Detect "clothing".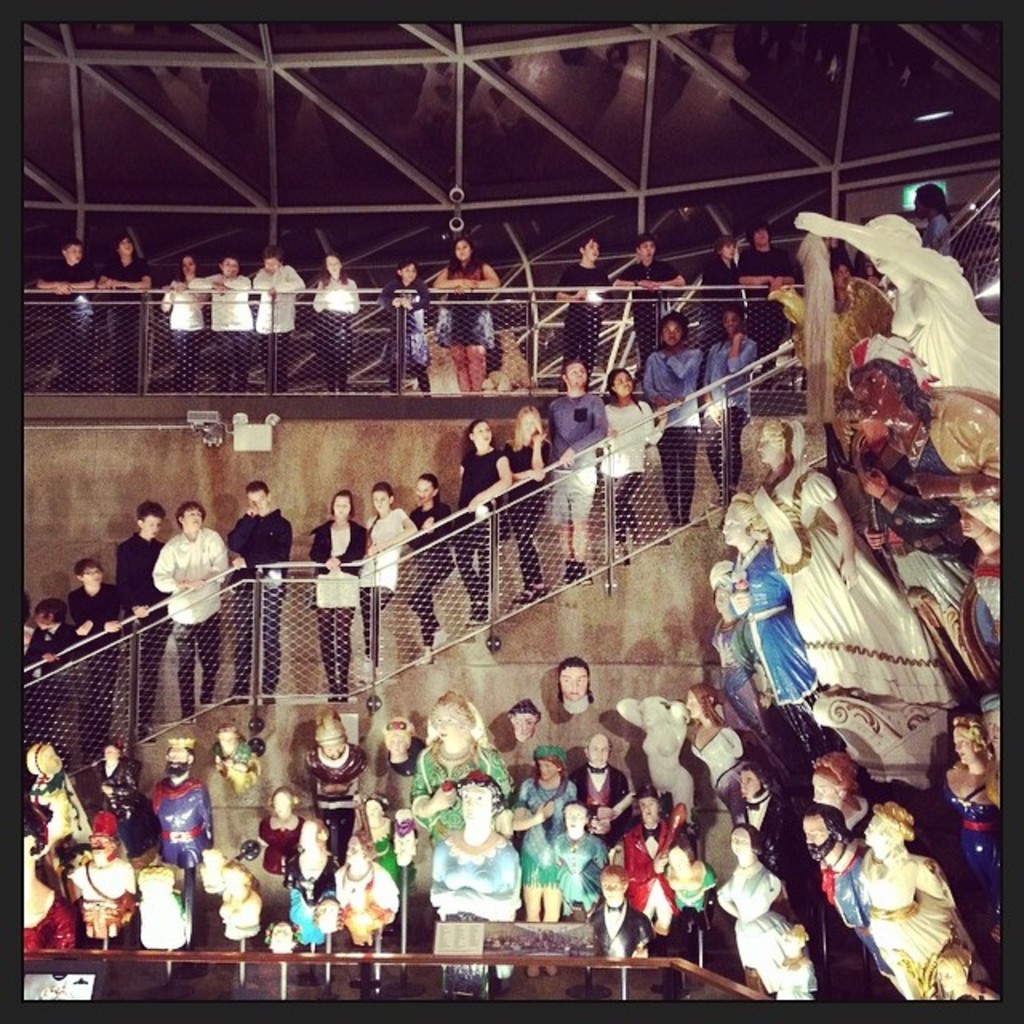
Detected at x1=310, y1=518, x2=366, y2=611.
